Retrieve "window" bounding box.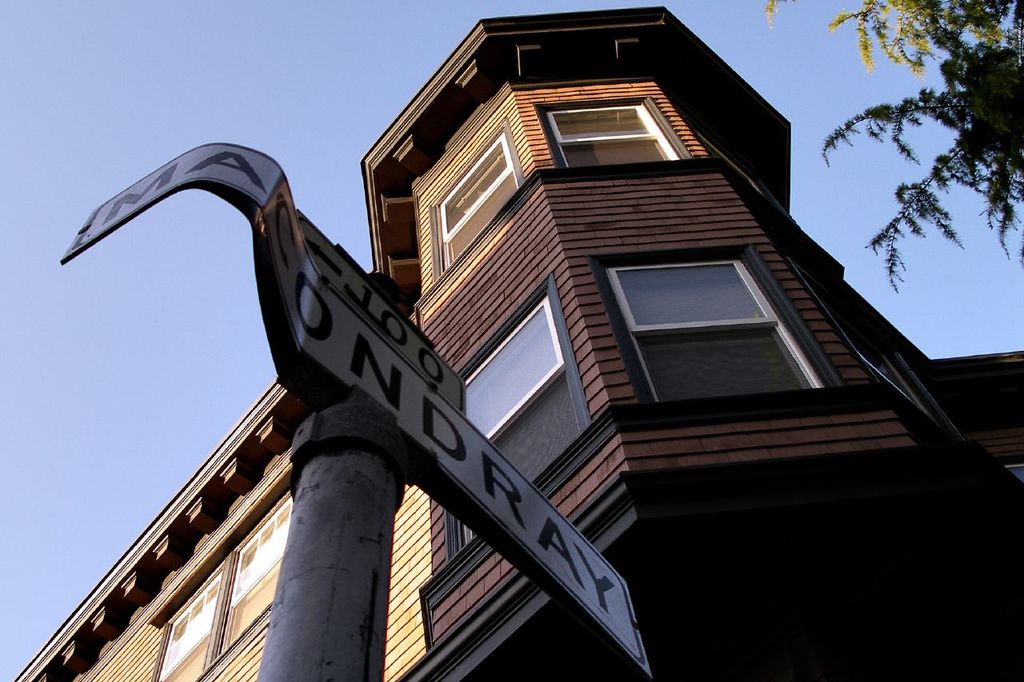
Bounding box: select_region(221, 491, 296, 657).
